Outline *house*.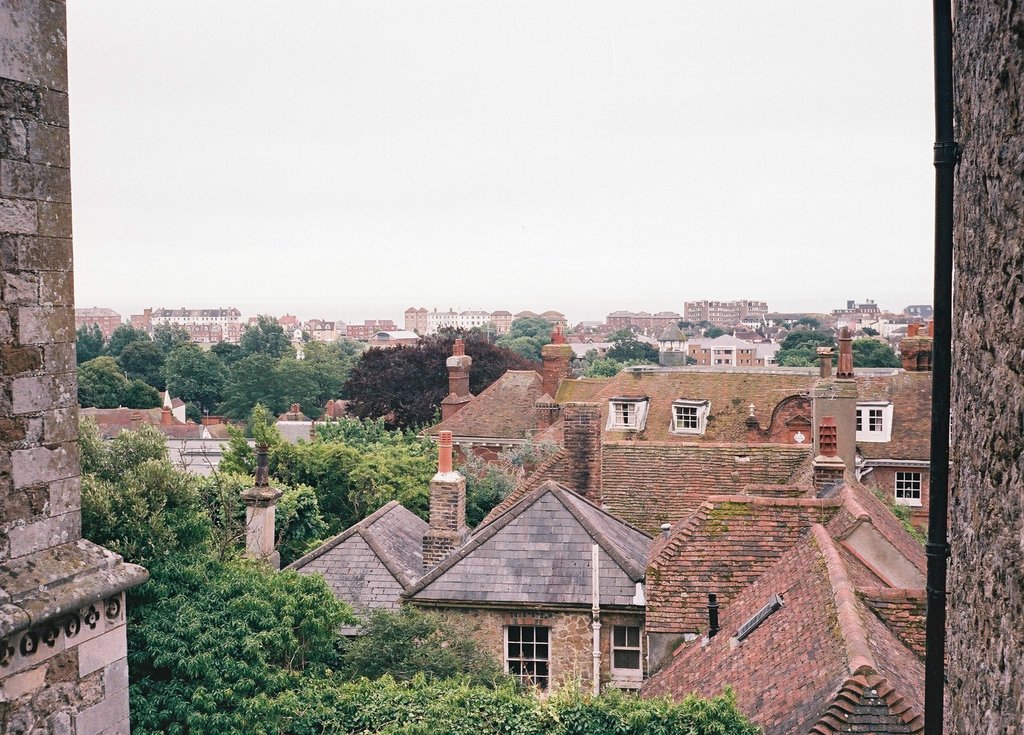
Outline: bbox=[408, 314, 947, 533].
